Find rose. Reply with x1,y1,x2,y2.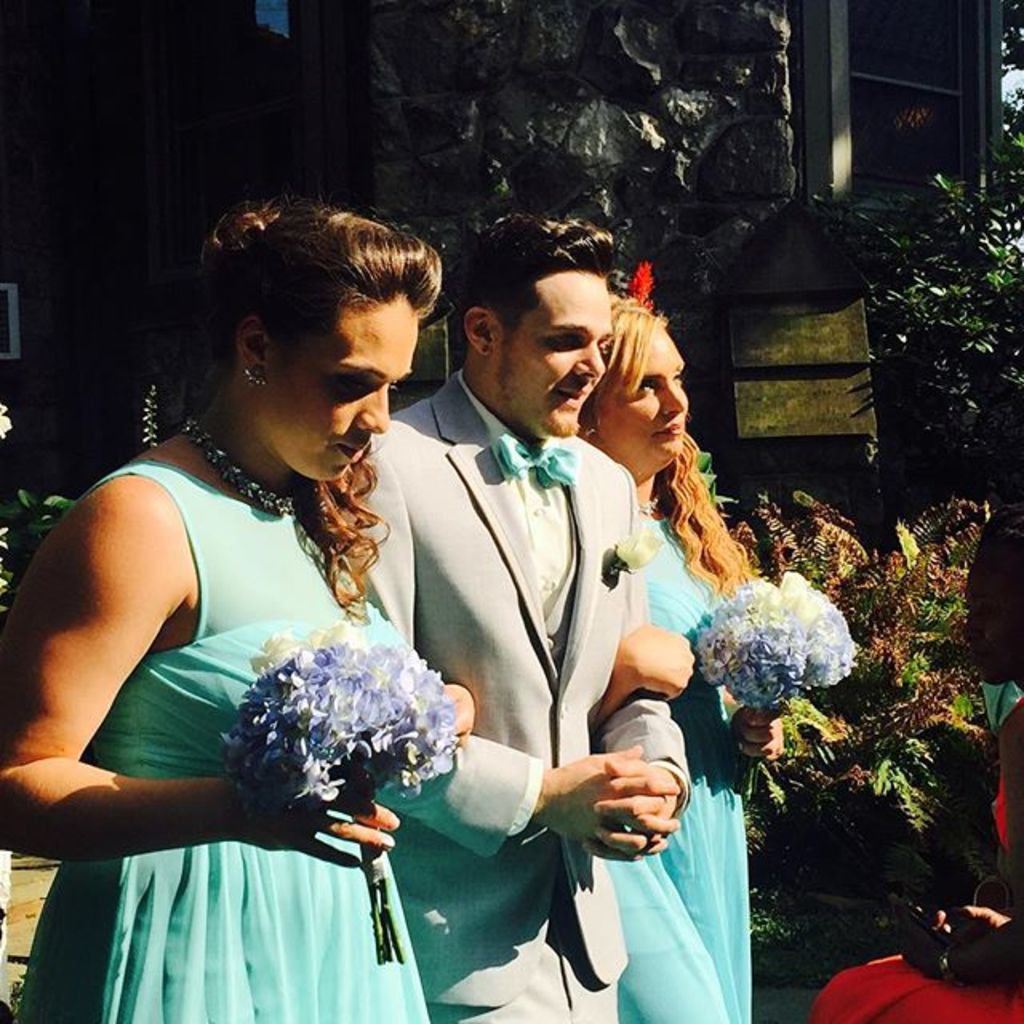
782,565,811,608.
